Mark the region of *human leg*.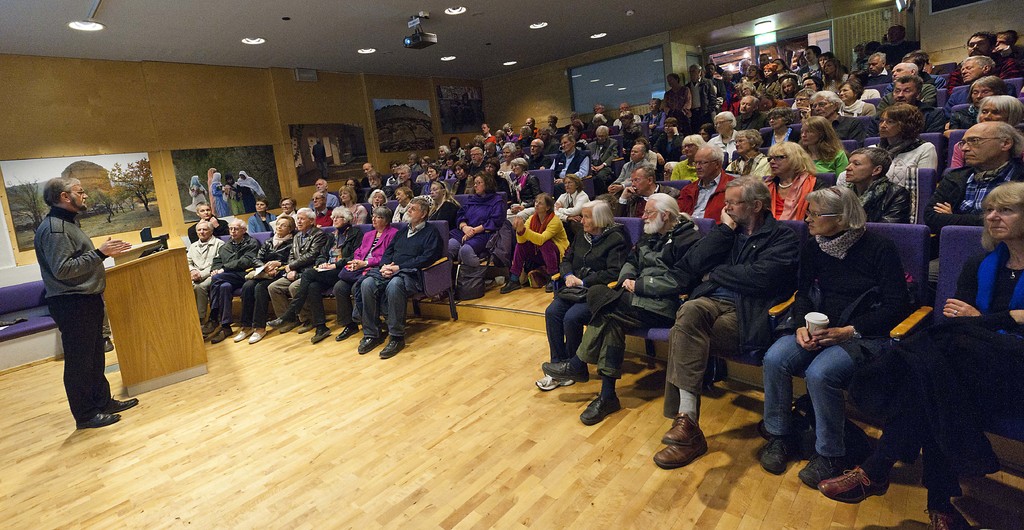
Region: bbox(214, 274, 227, 342).
